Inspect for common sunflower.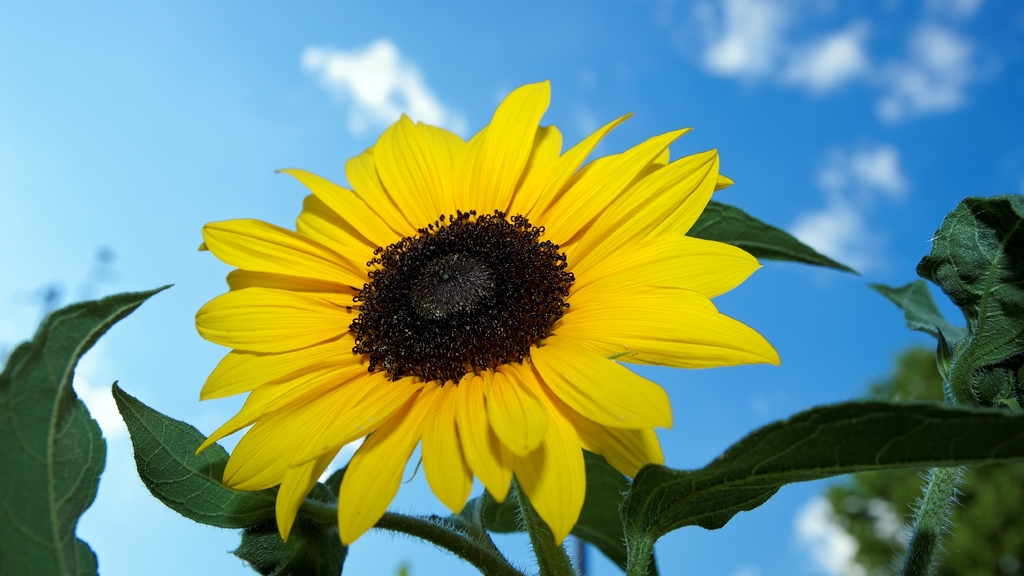
Inspection: pyautogui.locateOnScreen(188, 78, 789, 538).
